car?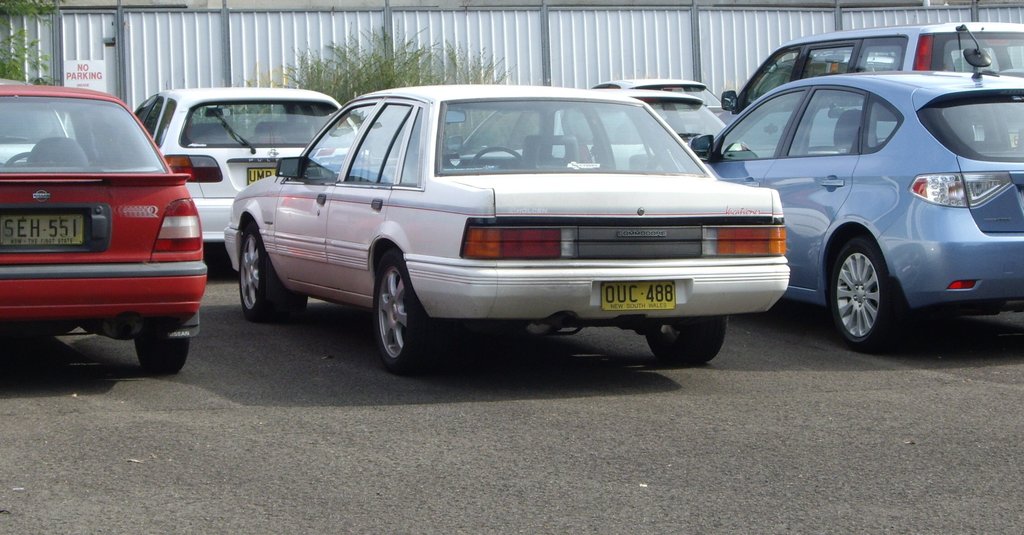
<box>219,80,789,376</box>
